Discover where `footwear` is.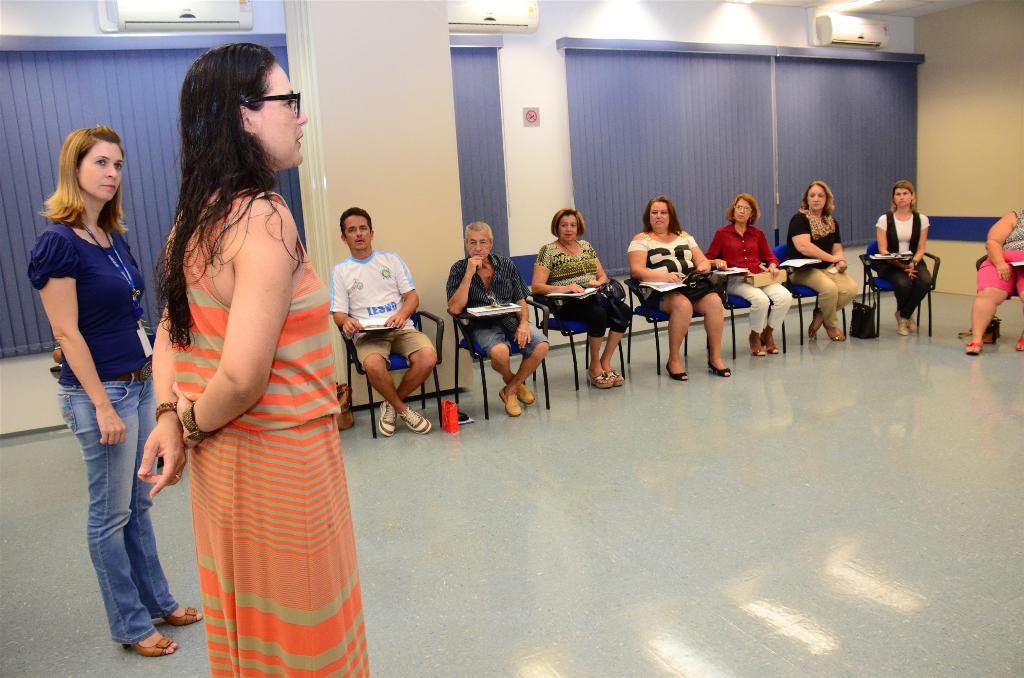
Discovered at bbox=[826, 324, 846, 343].
